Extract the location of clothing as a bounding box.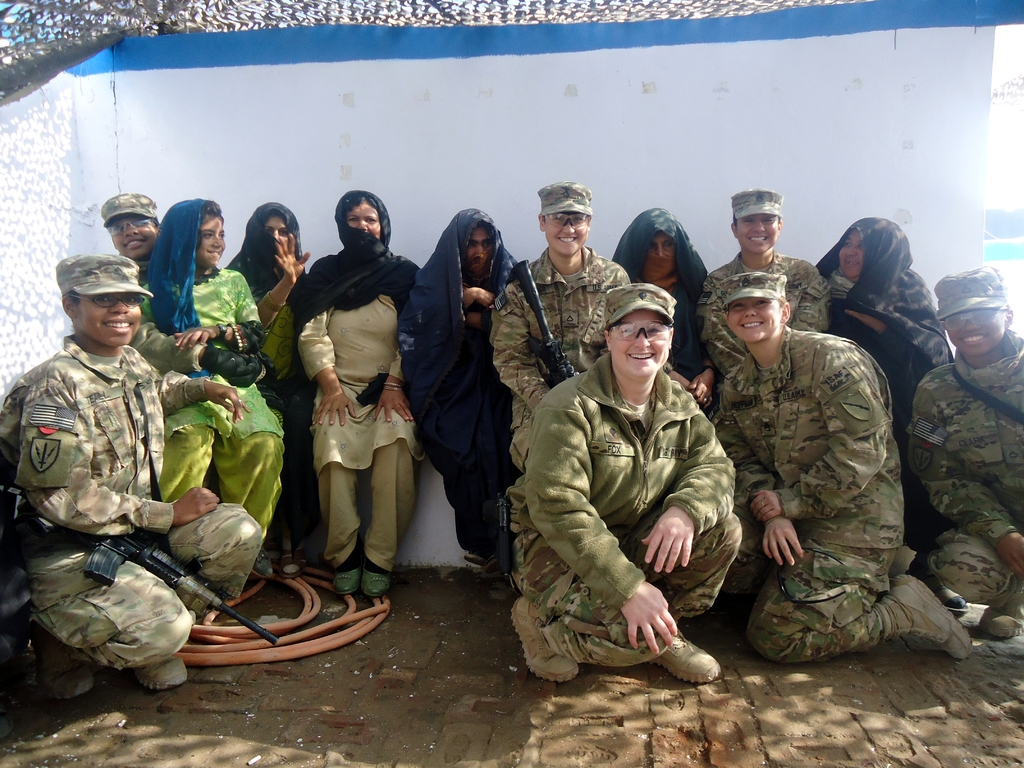
<box>231,204,313,537</box>.
